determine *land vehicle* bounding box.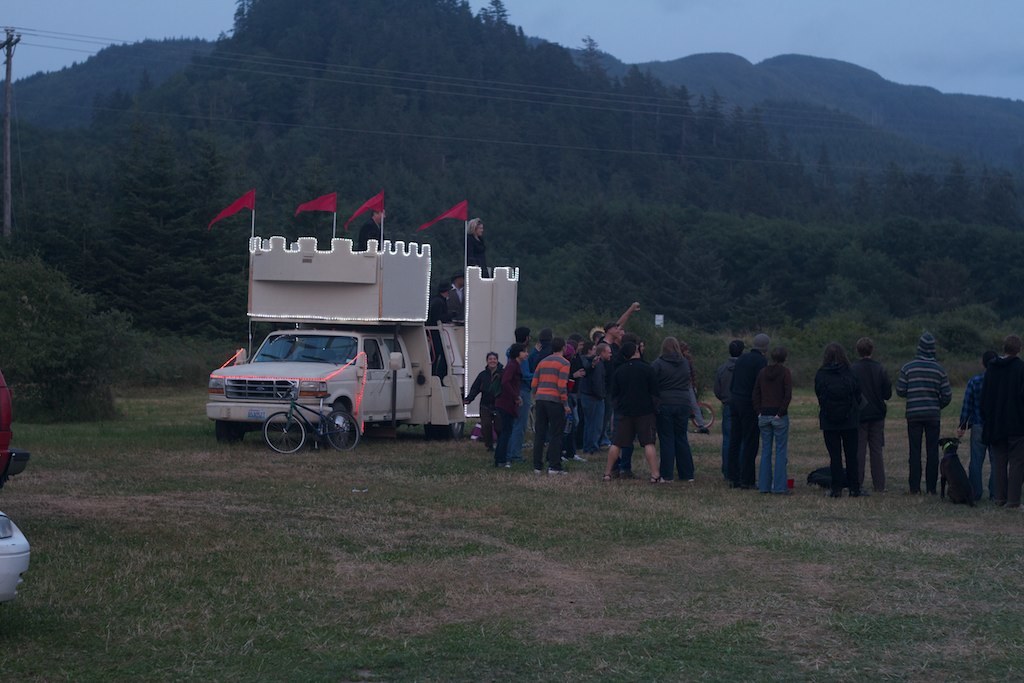
Determined: bbox=(262, 385, 359, 453).
